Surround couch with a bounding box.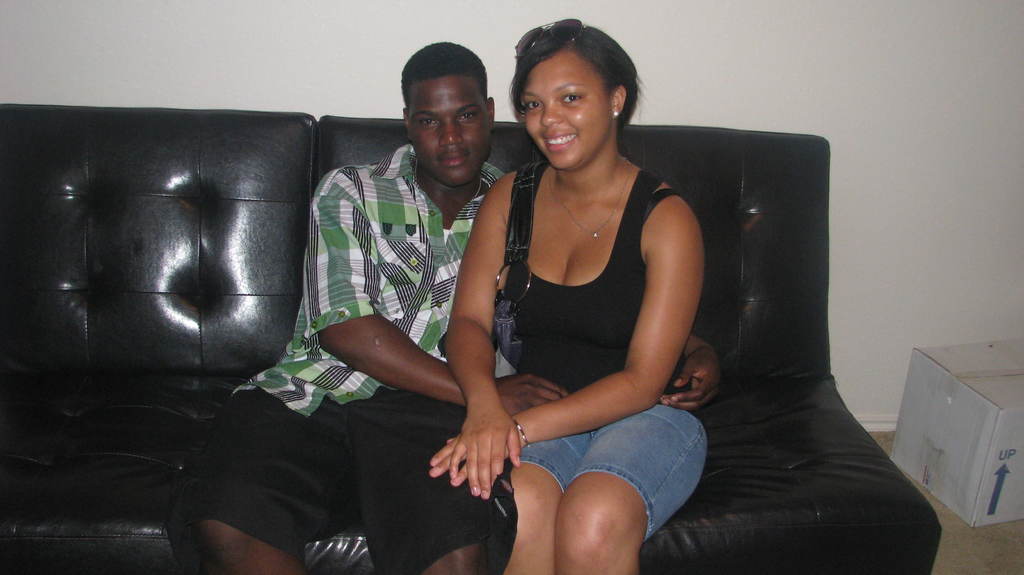
bbox(0, 102, 946, 574).
